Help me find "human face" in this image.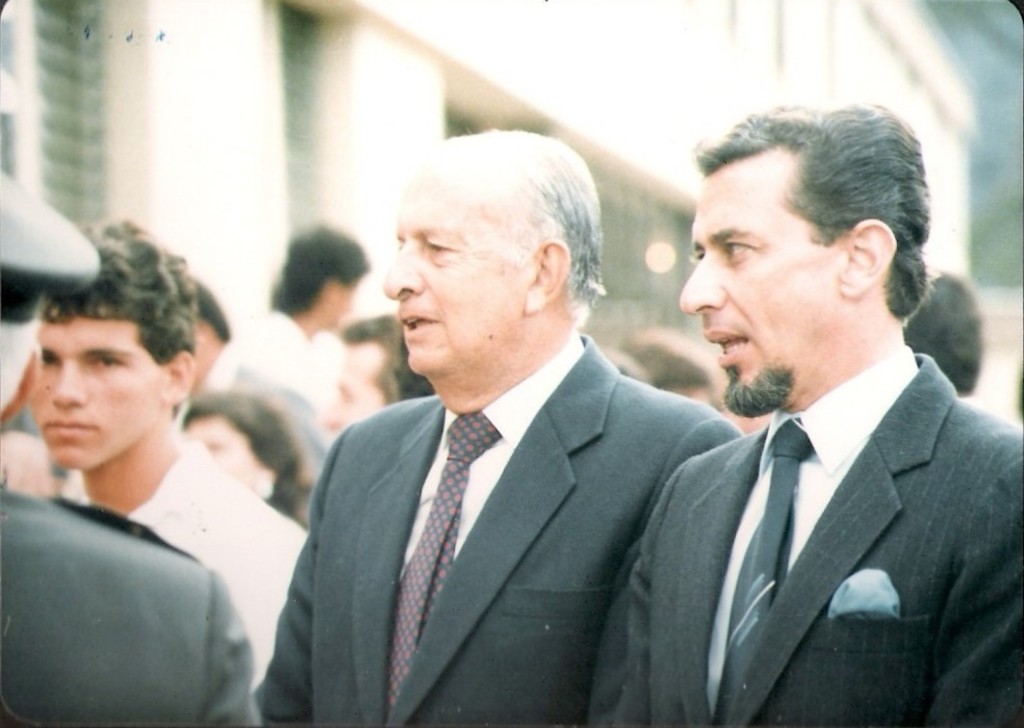
Found it: crop(380, 165, 533, 385).
